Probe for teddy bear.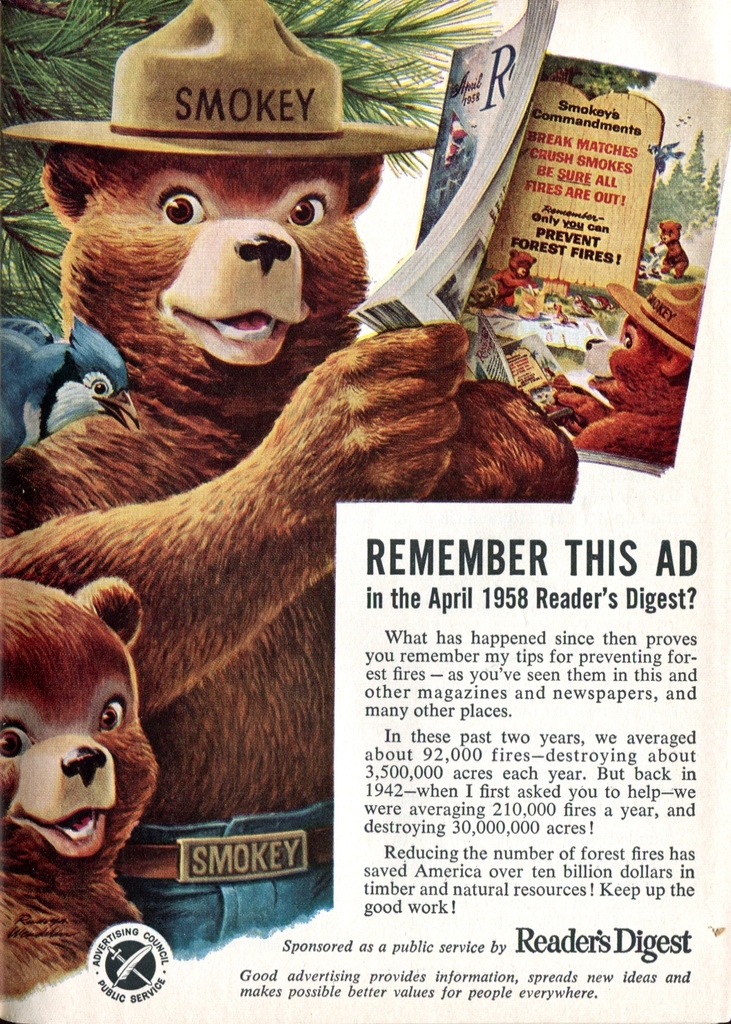
Probe result: x1=0, y1=144, x2=576, y2=815.
